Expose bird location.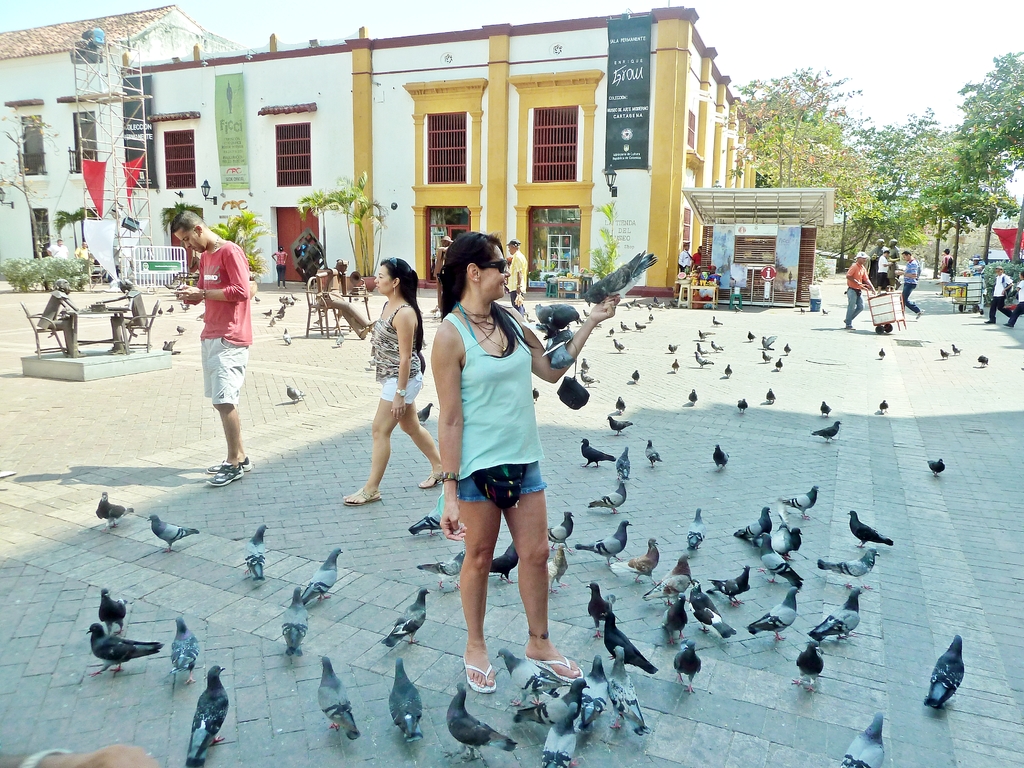
Exposed at (left=769, top=484, right=824, bottom=515).
